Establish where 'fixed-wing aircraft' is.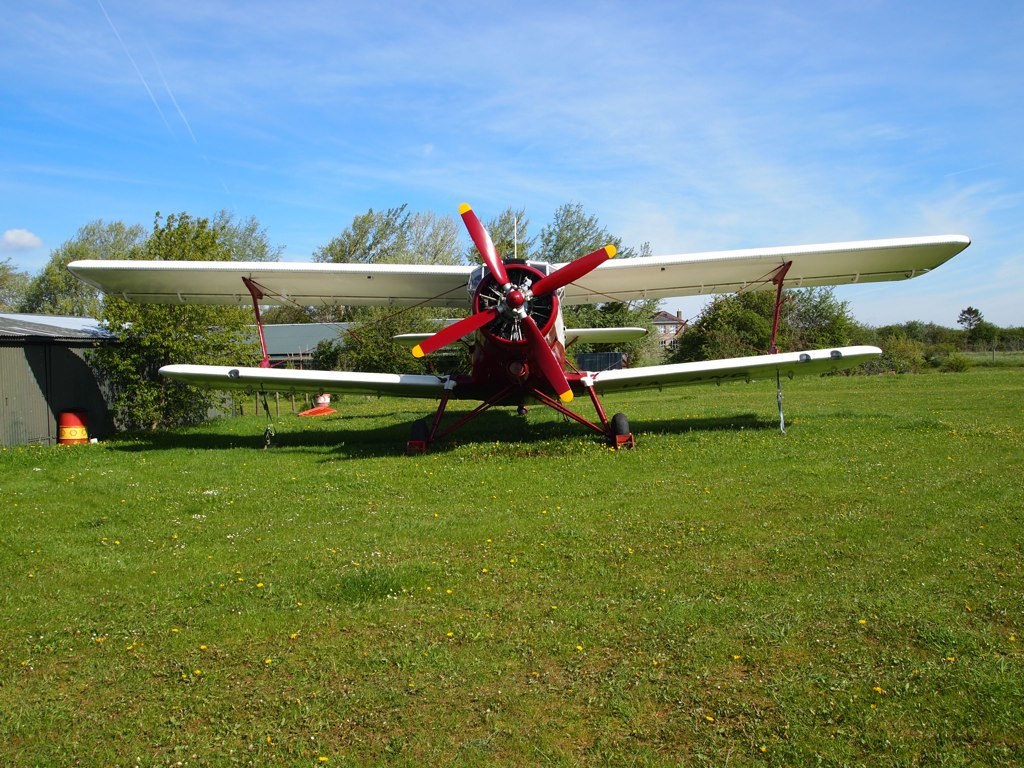
Established at (left=64, top=200, right=967, bottom=448).
